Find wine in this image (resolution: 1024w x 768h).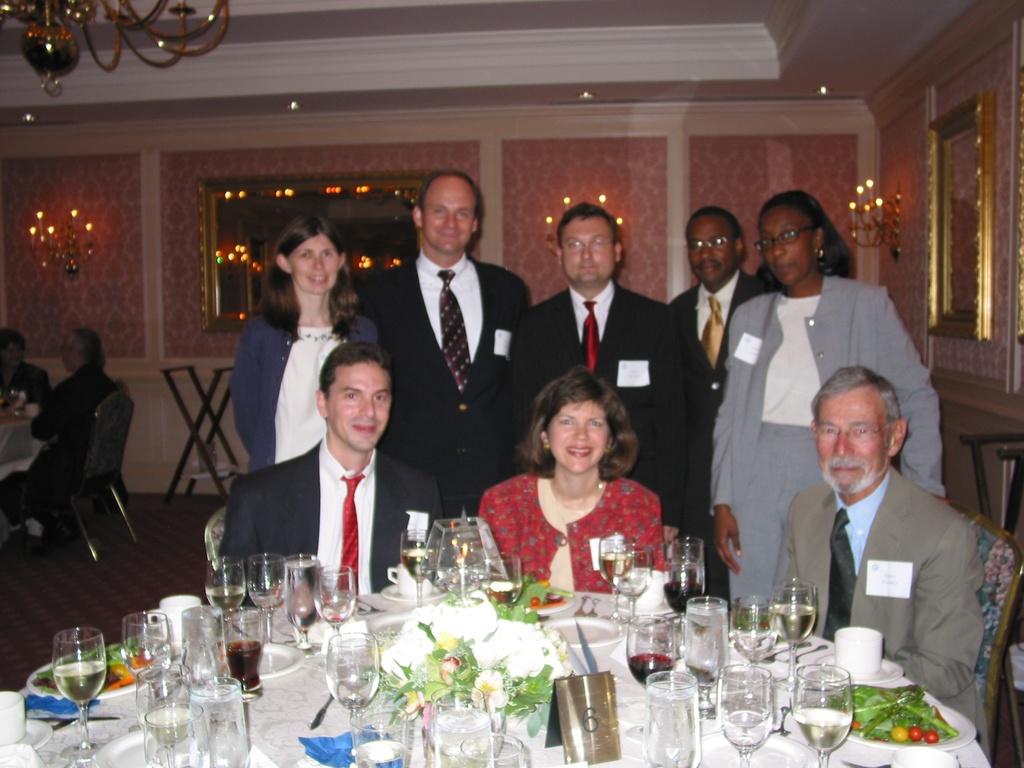
54, 660, 104, 703.
